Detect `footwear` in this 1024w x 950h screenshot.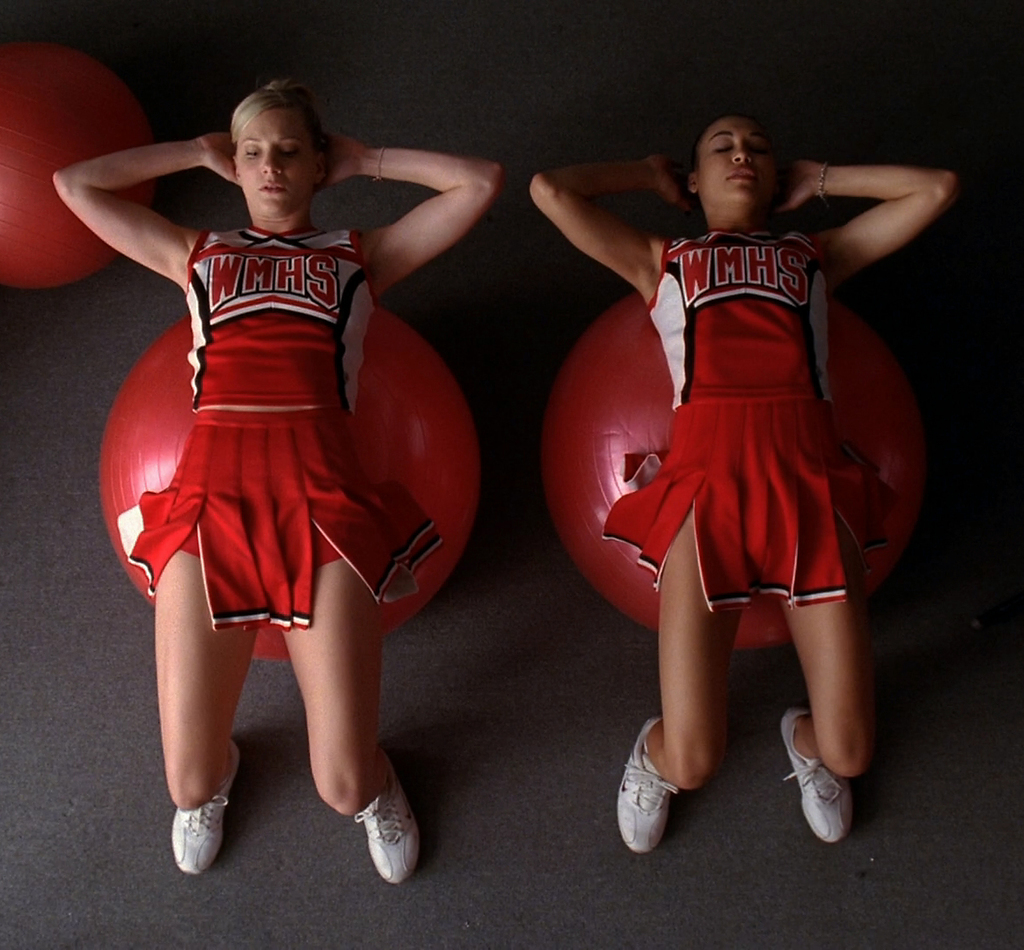
Detection: l=168, t=741, r=236, b=879.
